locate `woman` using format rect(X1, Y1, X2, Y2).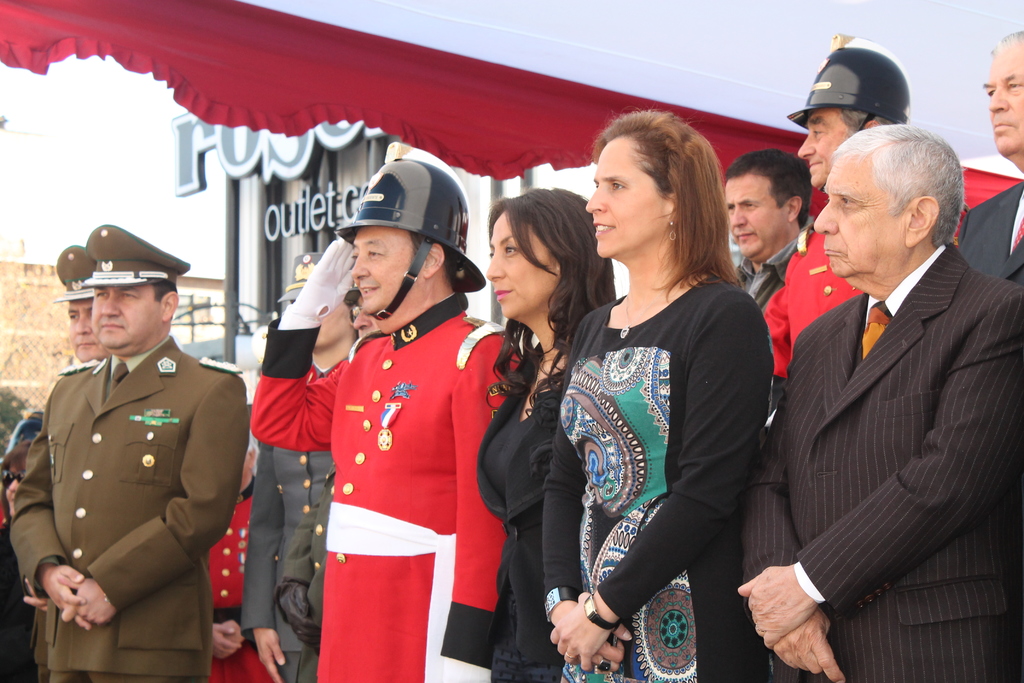
rect(540, 103, 769, 682).
